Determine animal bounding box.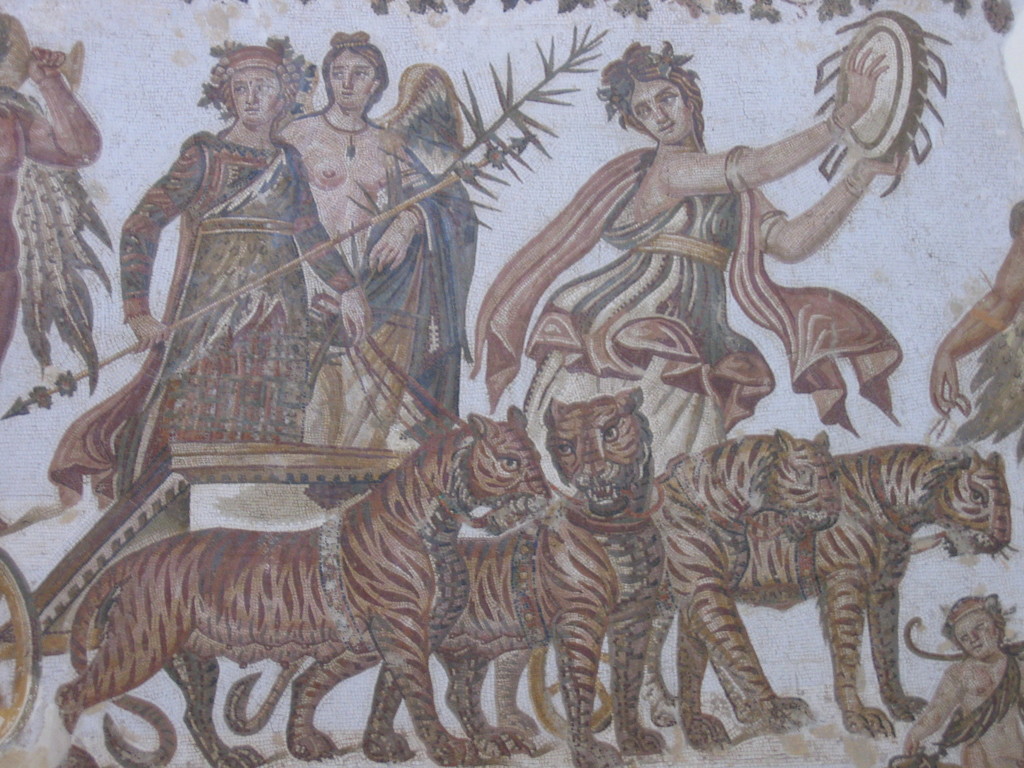
Determined: detection(223, 384, 664, 767).
